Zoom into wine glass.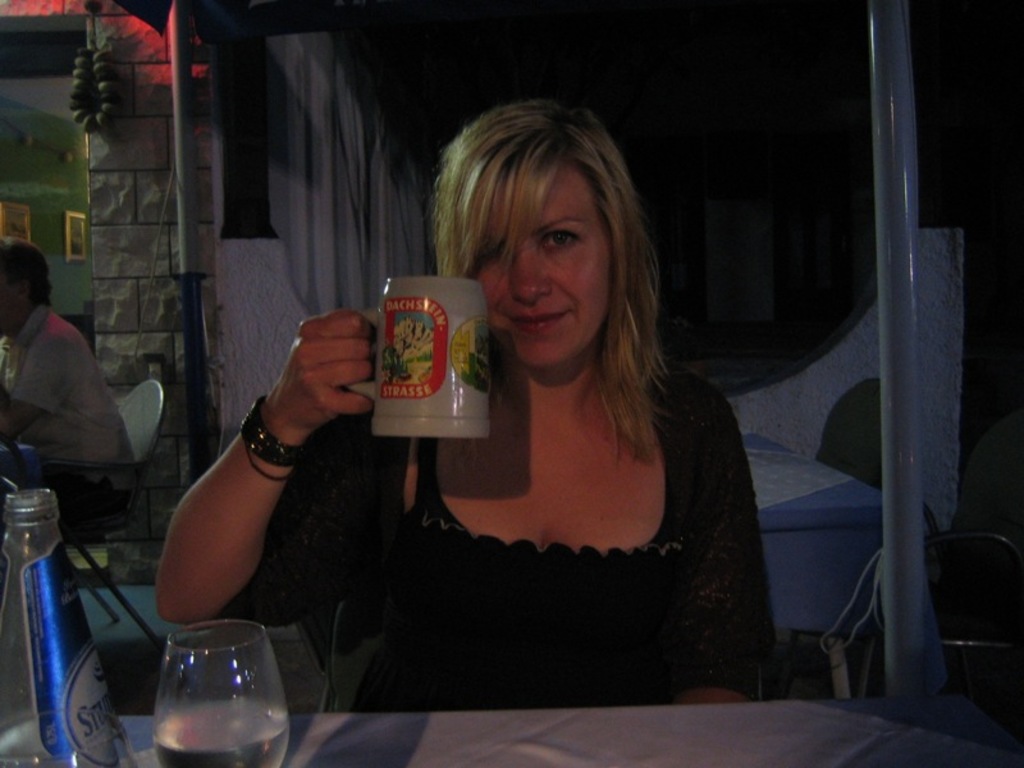
Zoom target: bbox=(160, 622, 292, 767).
